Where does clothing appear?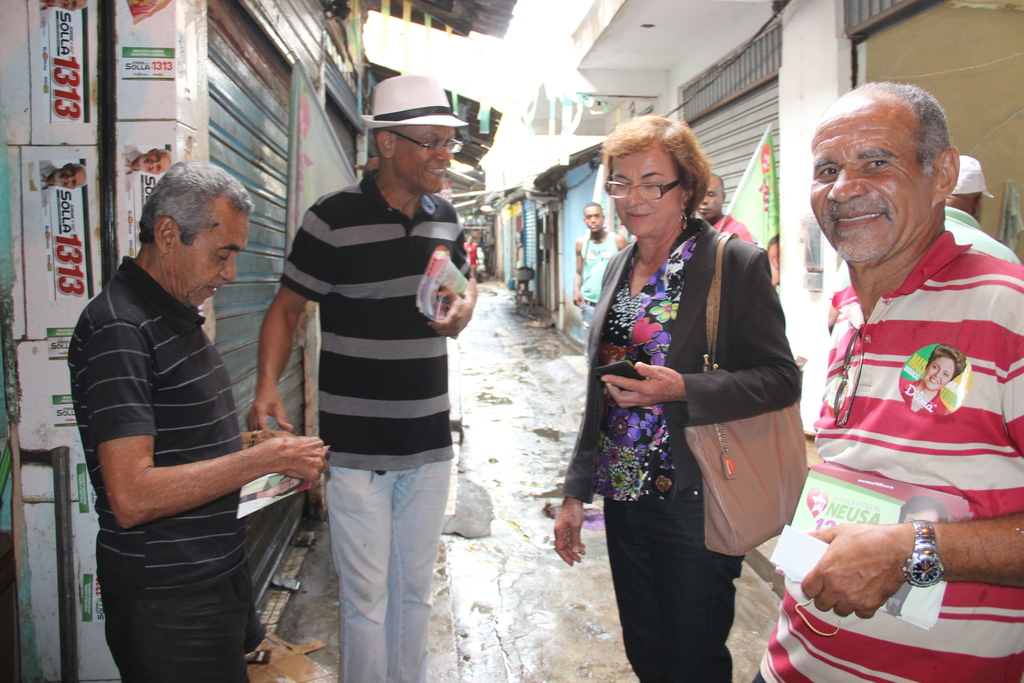
Appears at 563/214/816/679.
